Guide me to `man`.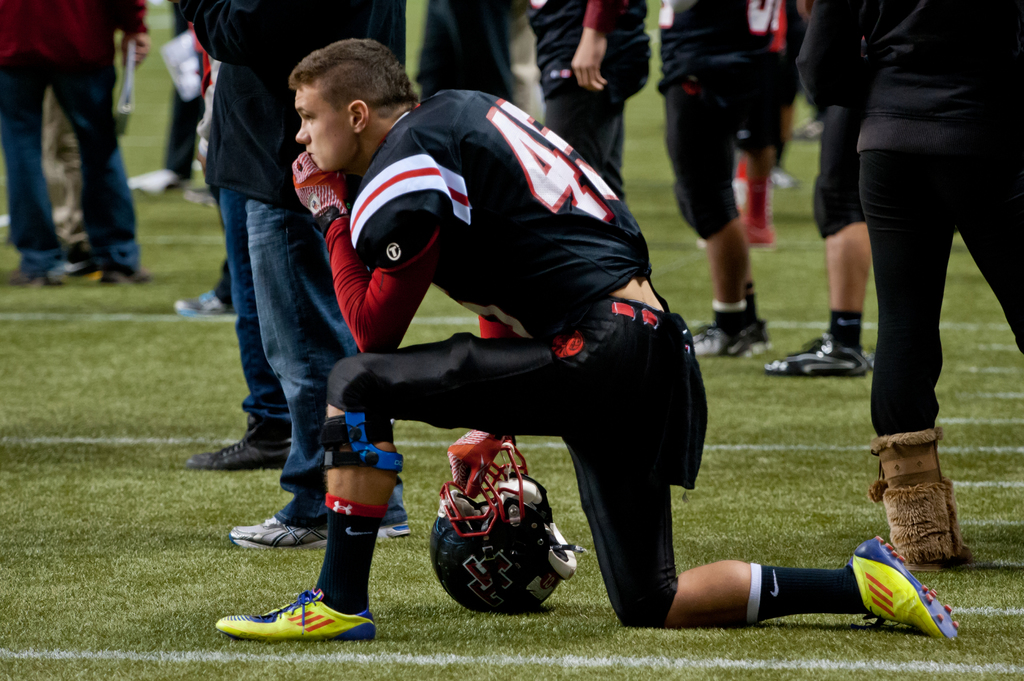
Guidance: l=204, t=4, r=297, b=474.
